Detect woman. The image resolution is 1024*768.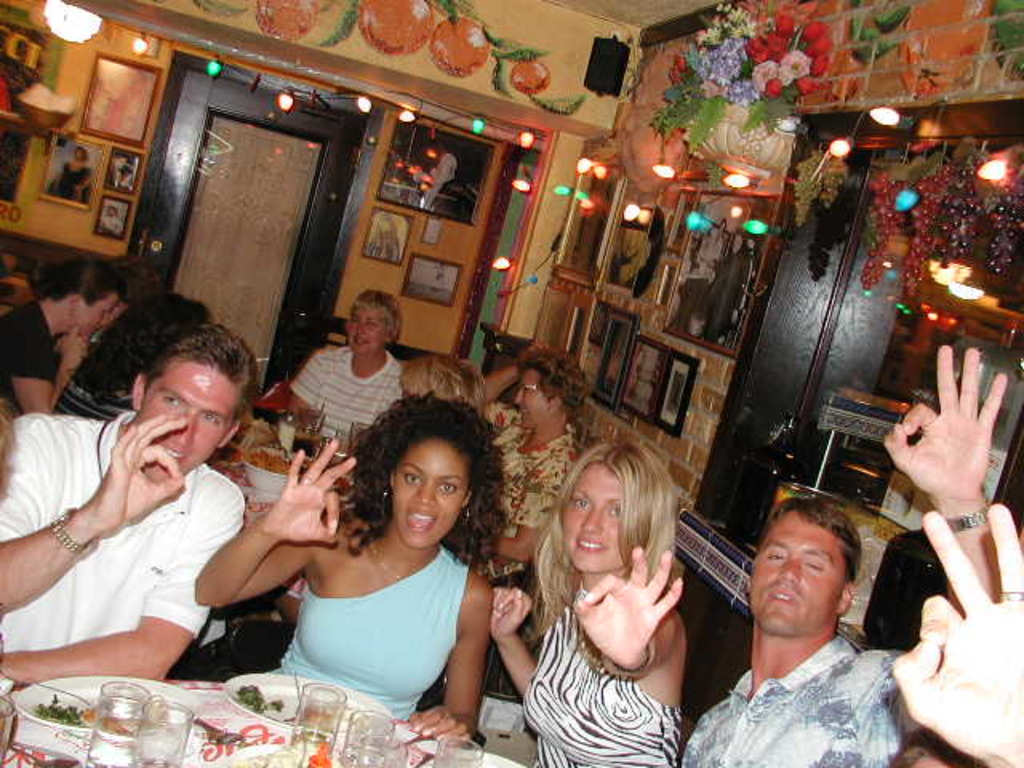
locate(195, 386, 506, 746).
